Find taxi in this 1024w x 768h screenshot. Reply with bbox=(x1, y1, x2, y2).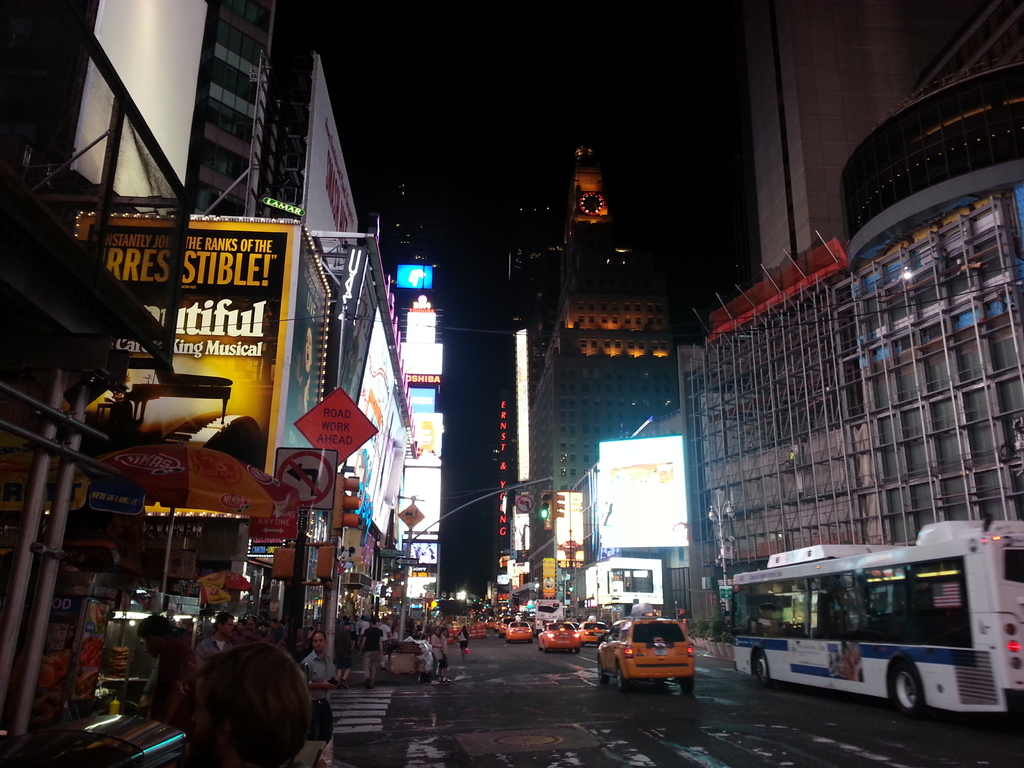
bbox=(537, 619, 579, 653).
